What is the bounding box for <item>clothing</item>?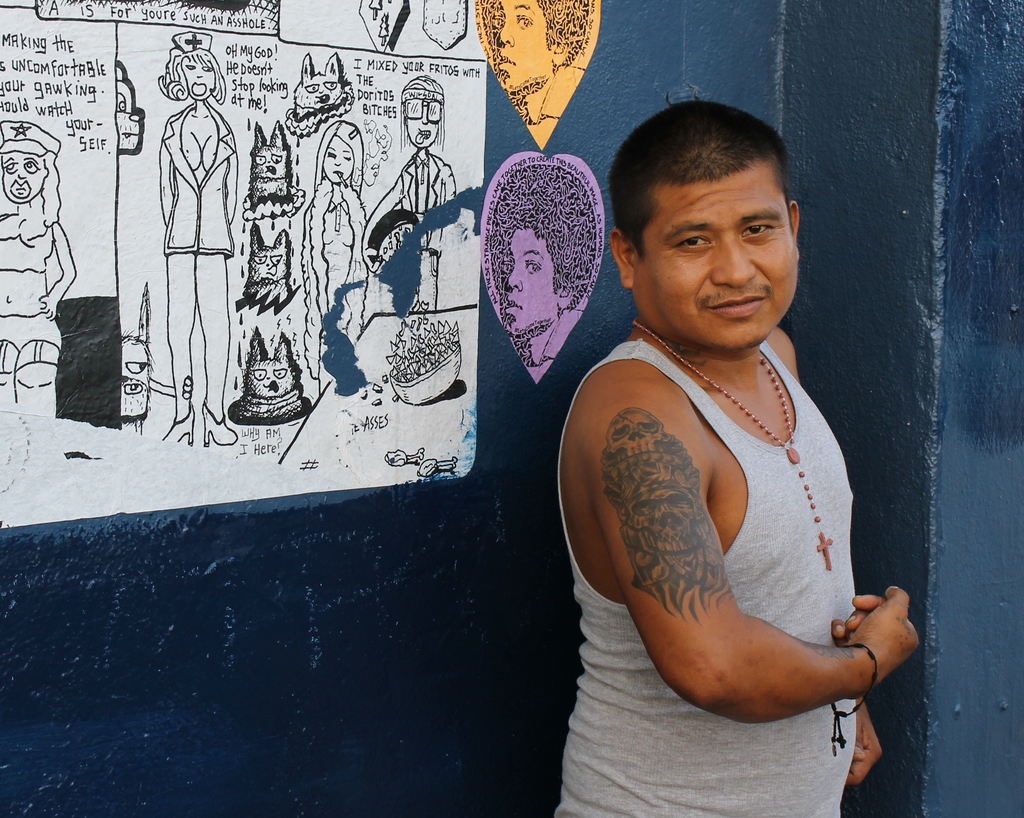
rect(2, 332, 75, 396).
